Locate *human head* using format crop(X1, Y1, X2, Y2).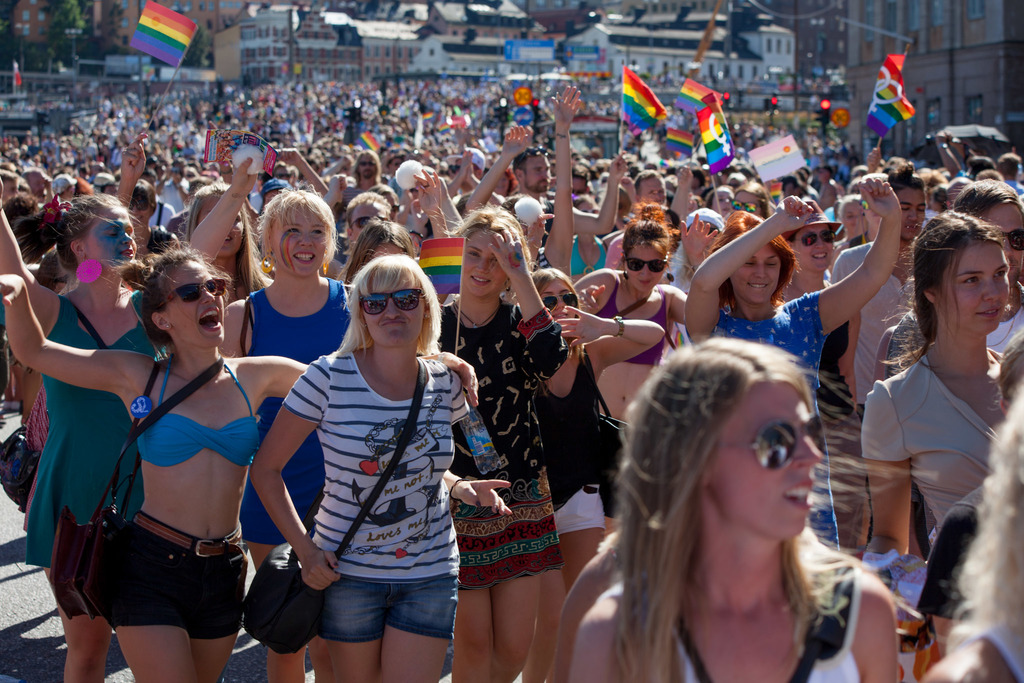
crop(569, 193, 598, 213).
